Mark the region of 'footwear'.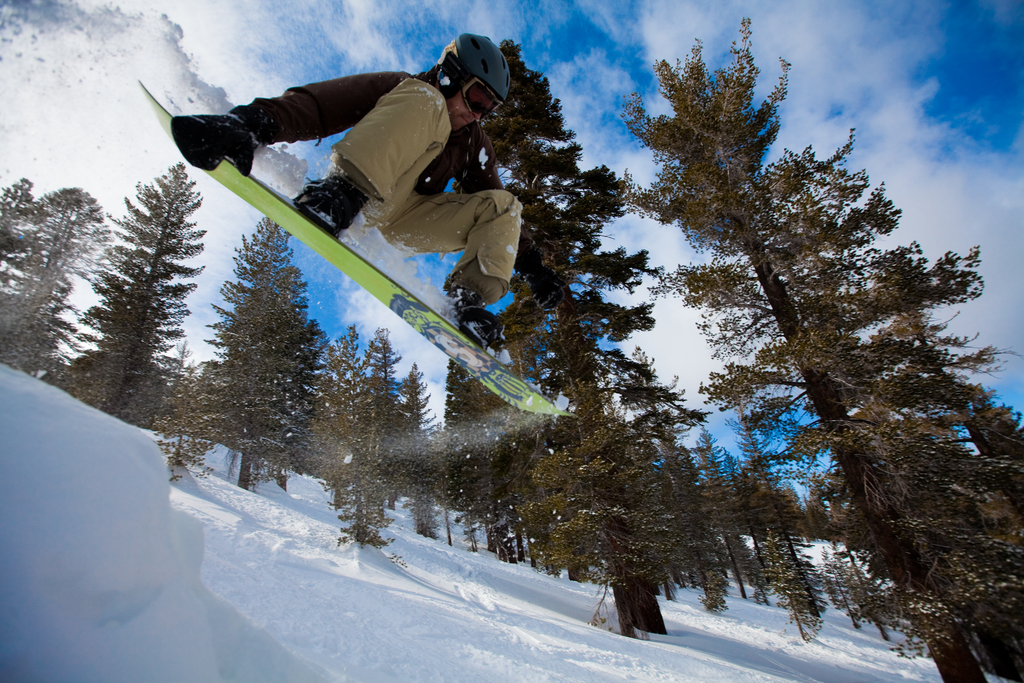
Region: region(291, 170, 365, 232).
